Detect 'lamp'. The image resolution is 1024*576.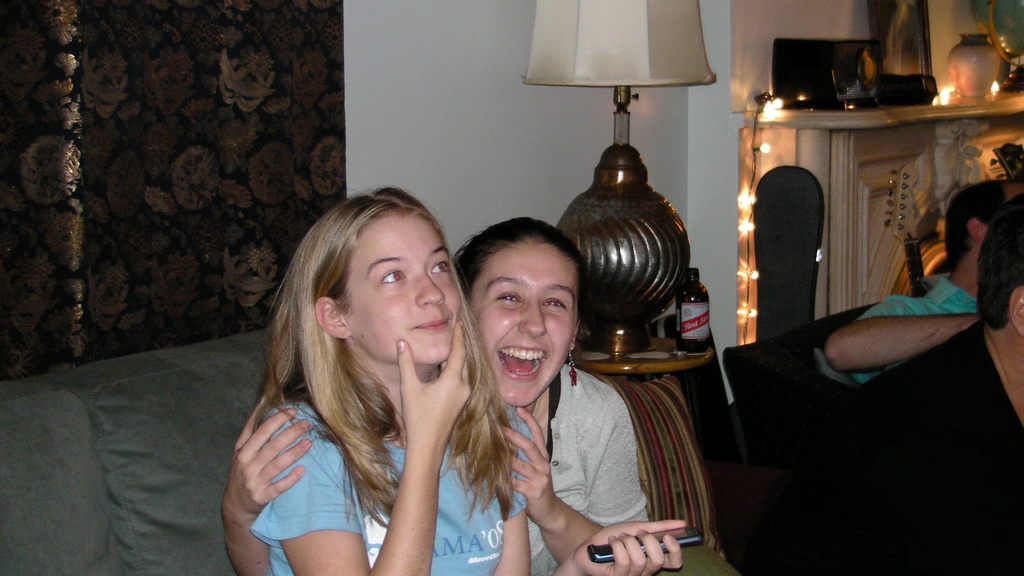
{"x1": 521, "y1": 0, "x2": 716, "y2": 353}.
